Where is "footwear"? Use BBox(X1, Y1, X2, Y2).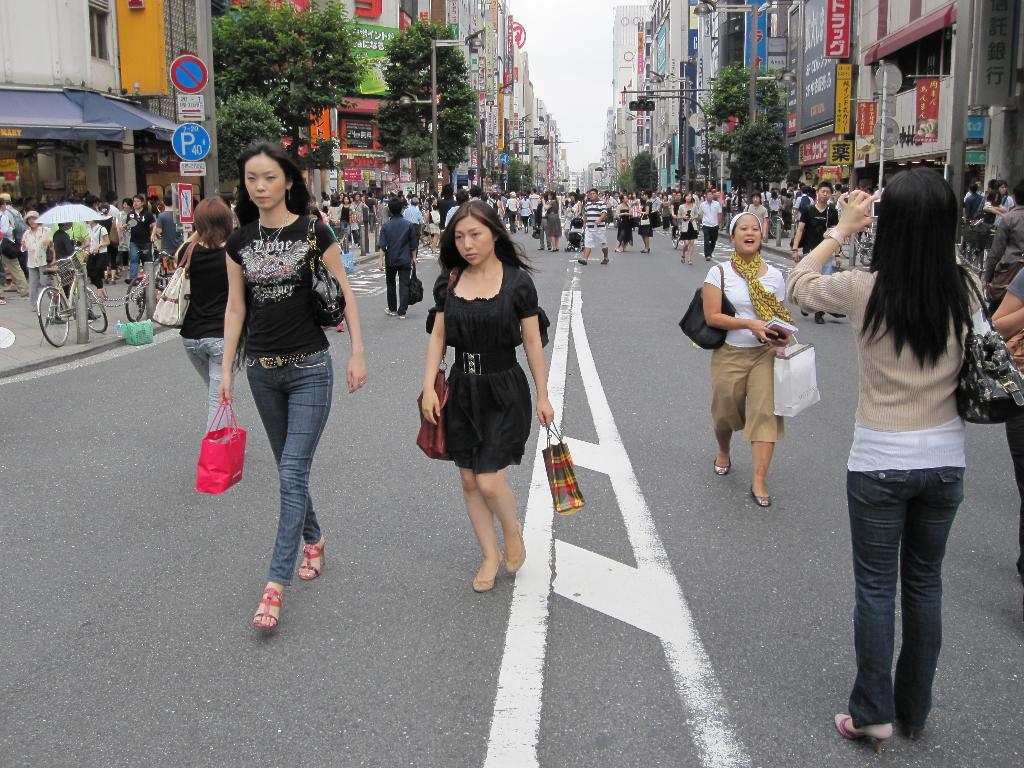
BBox(598, 259, 608, 265).
